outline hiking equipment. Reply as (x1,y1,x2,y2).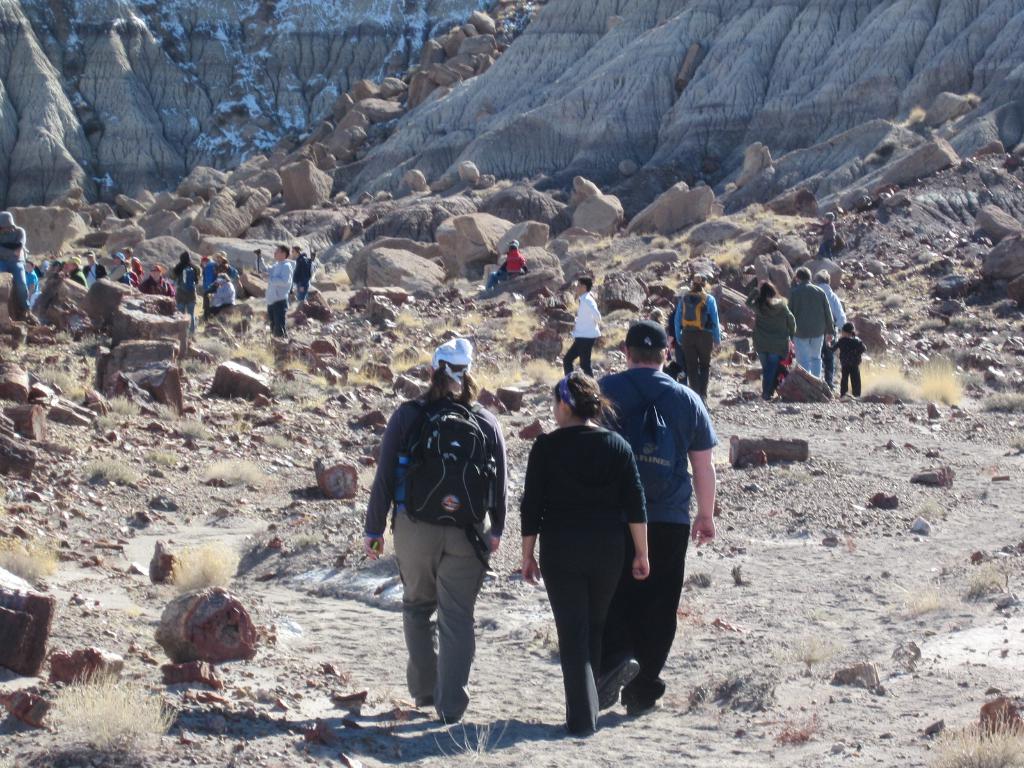
(678,289,713,330).
